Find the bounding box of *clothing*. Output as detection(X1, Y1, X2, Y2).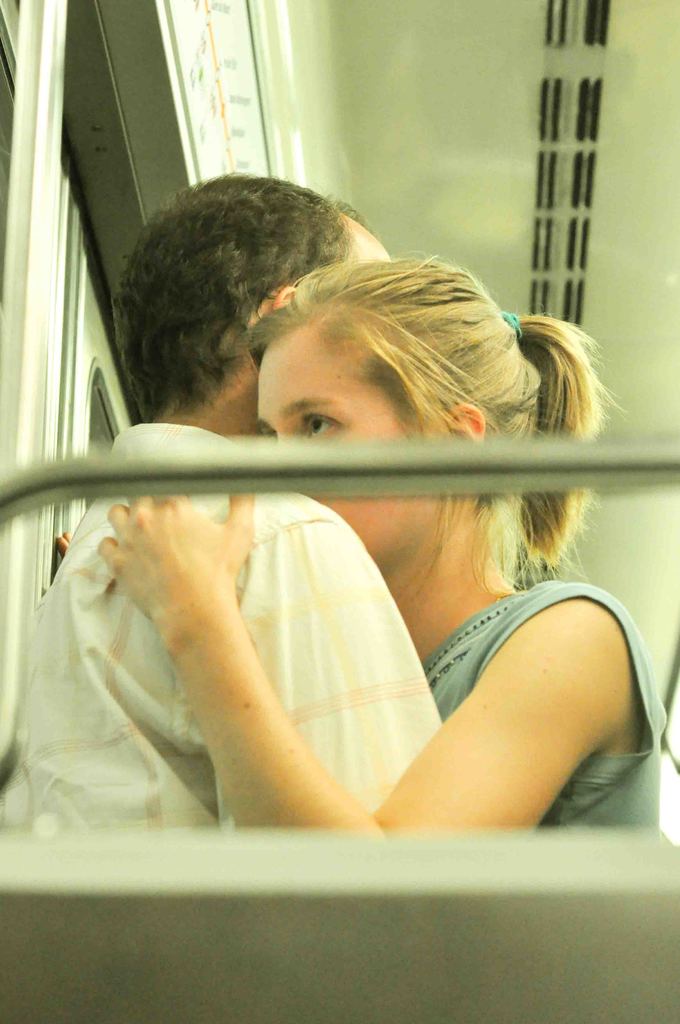
detection(420, 572, 670, 844).
